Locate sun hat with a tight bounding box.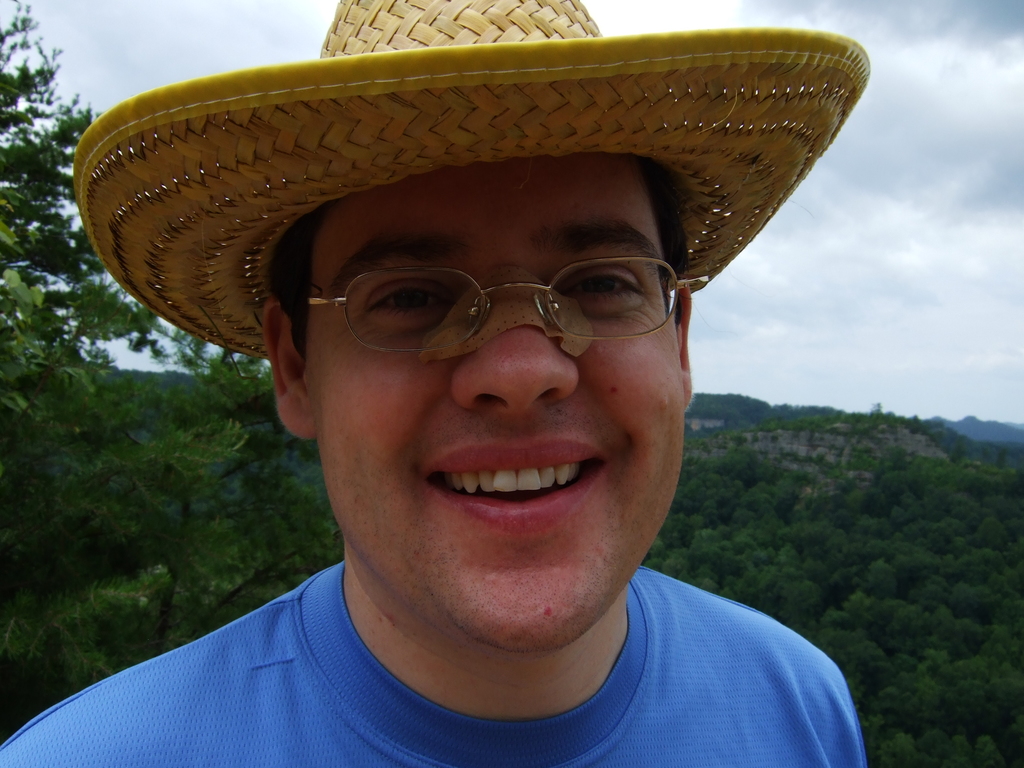
{"left": 69, "top": 0, "right": 868, "bottom": 356}.
